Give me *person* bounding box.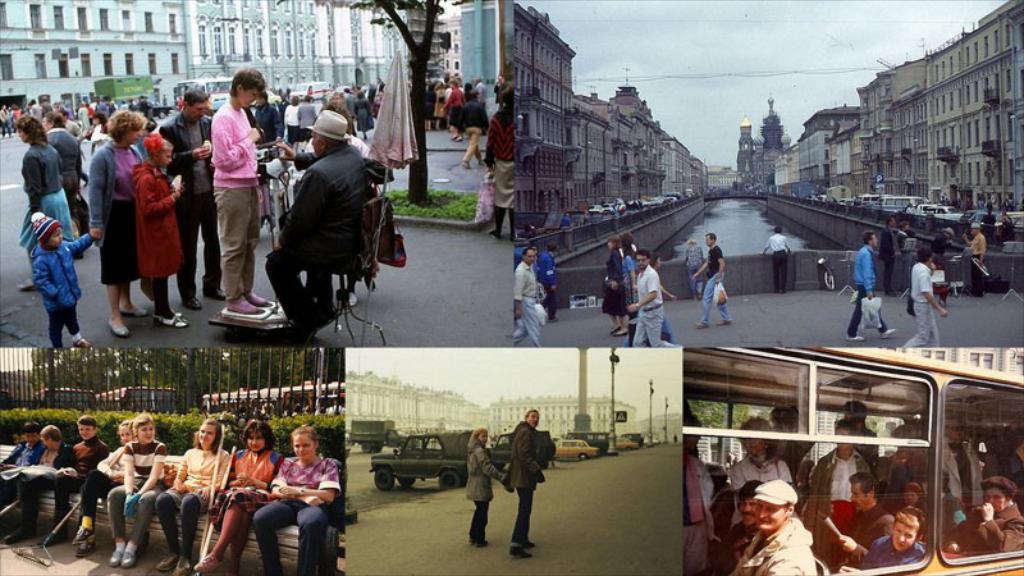
BBox(692, 242, 699, 283).
